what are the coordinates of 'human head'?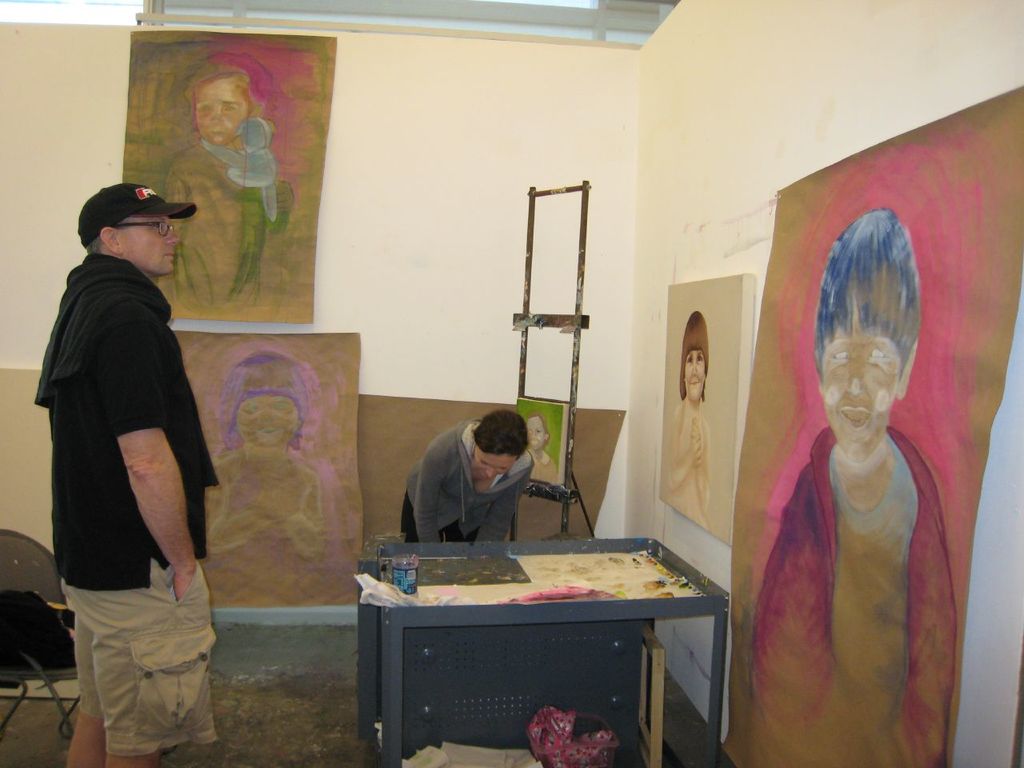
<bbox>227, 380, 310, 450</bbox>.
